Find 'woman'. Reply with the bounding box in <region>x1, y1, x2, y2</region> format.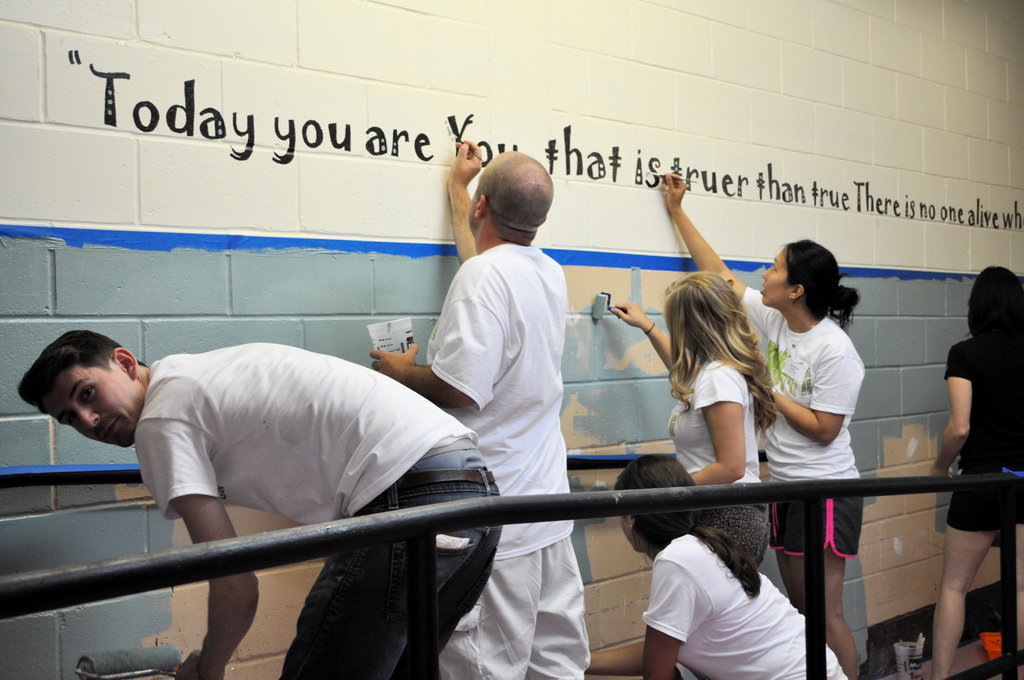
<region>584, 453, 849, 679</region>.
